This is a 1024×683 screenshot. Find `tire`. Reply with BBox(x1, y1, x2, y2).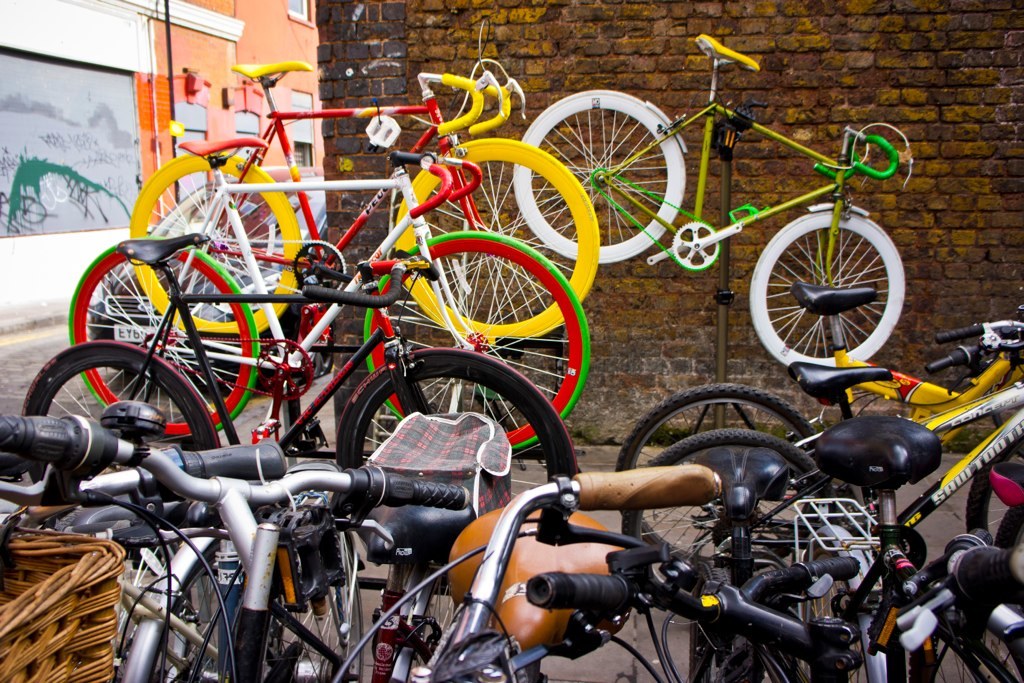
BBox(643, 428, 829, 581).
